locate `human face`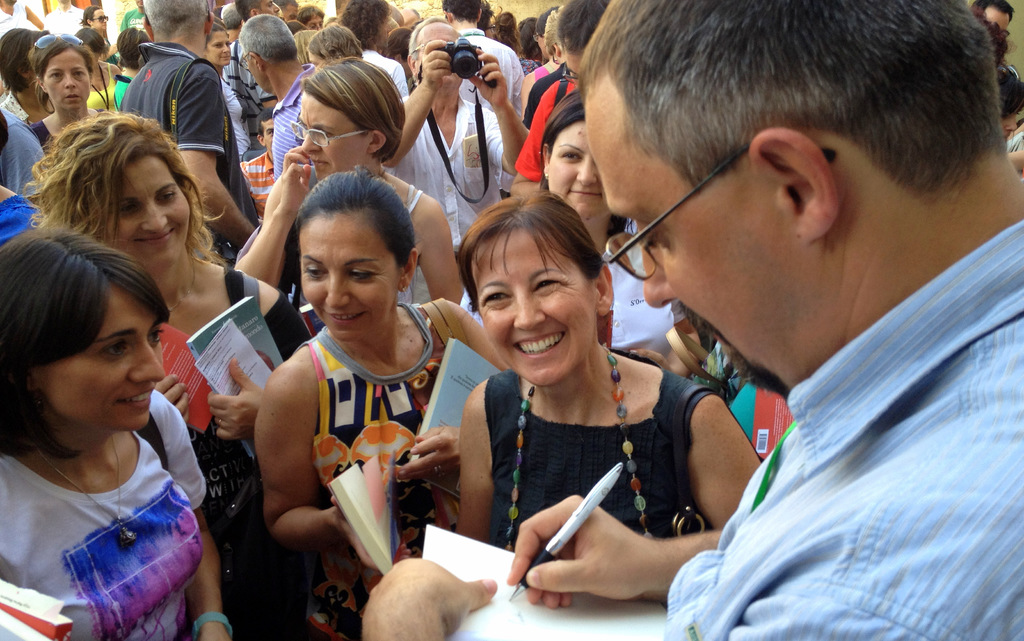
<region>44, 48, 95, 107</region>
